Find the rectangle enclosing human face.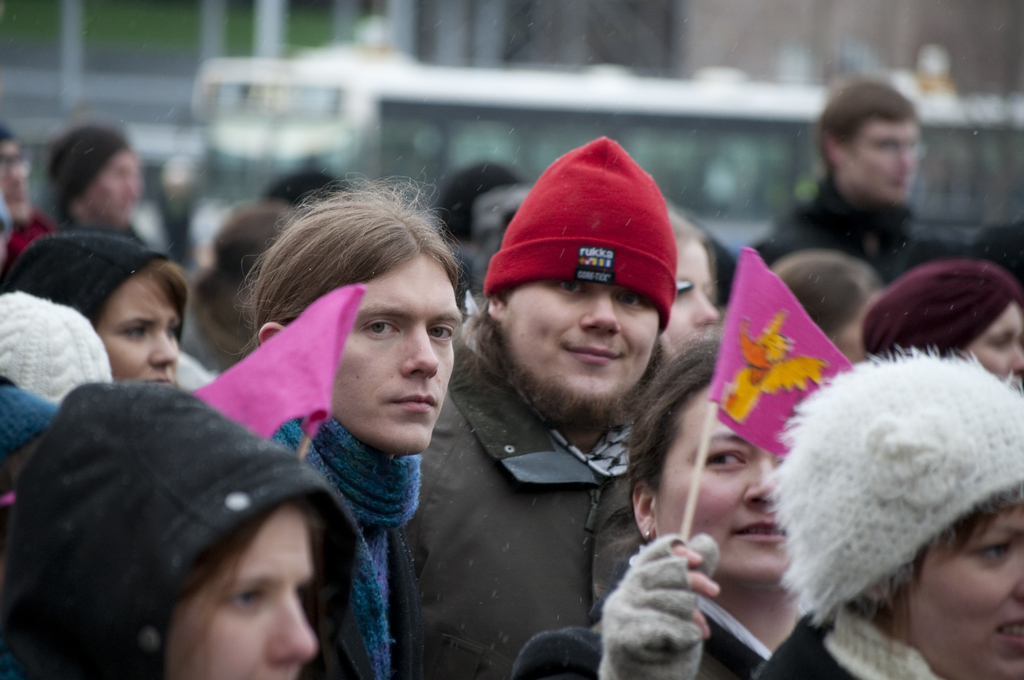
<bbox>1, 146, 29, 204</bbox>.
